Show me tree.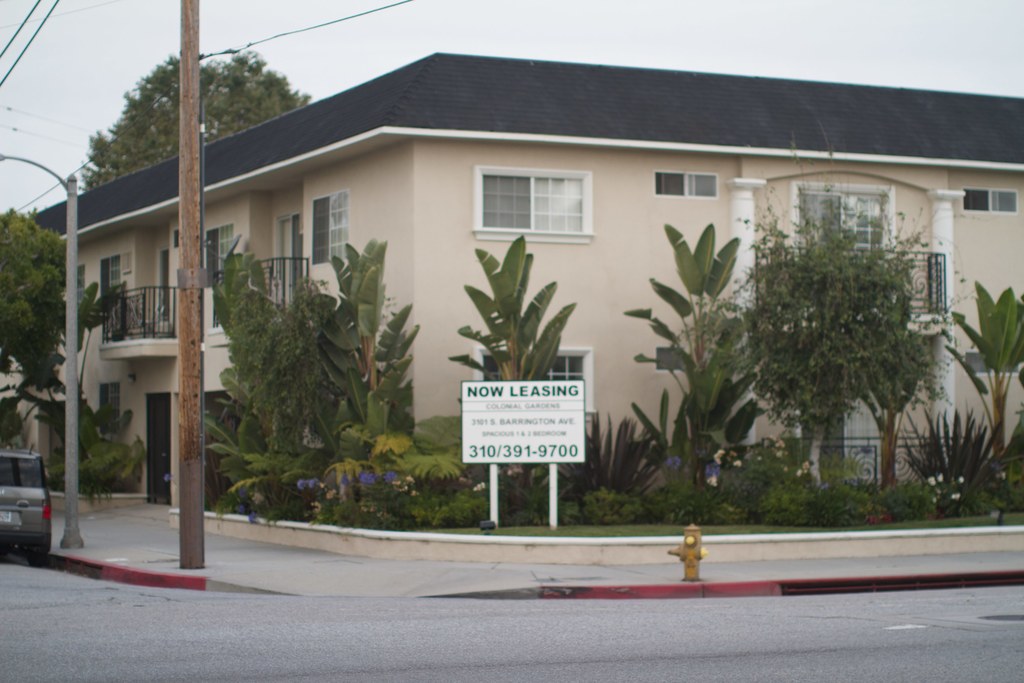
tree is here: 0, 217, 104, 513.
